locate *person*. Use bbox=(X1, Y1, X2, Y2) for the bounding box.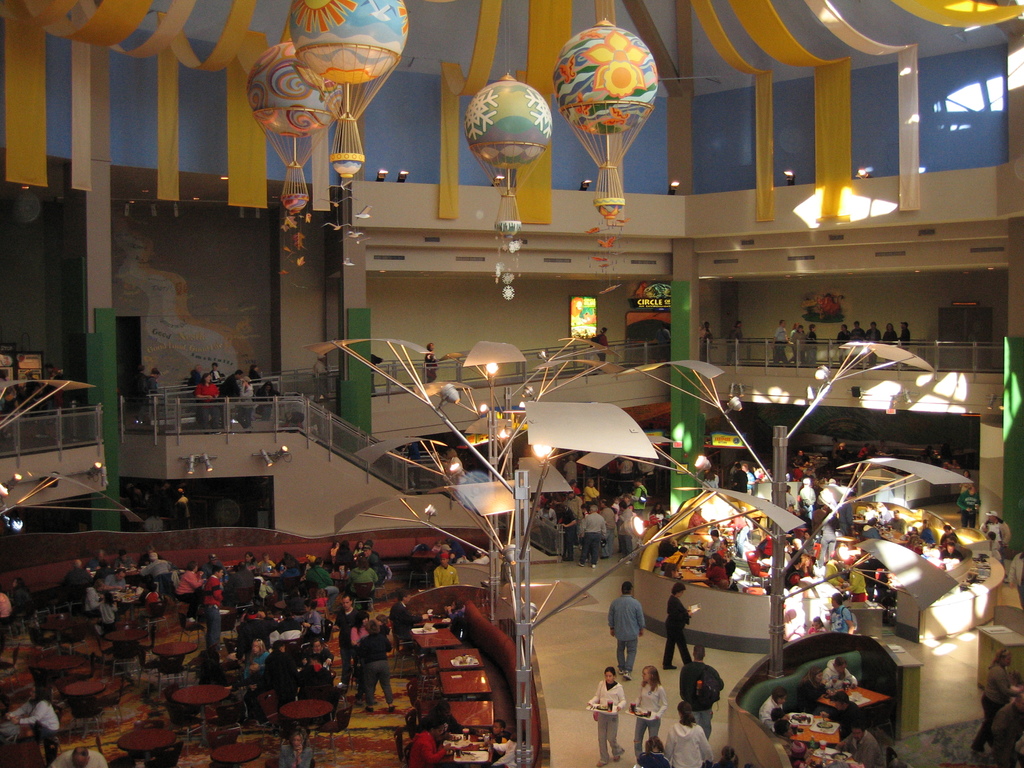
bbox=(881, 323, 897, 372).
